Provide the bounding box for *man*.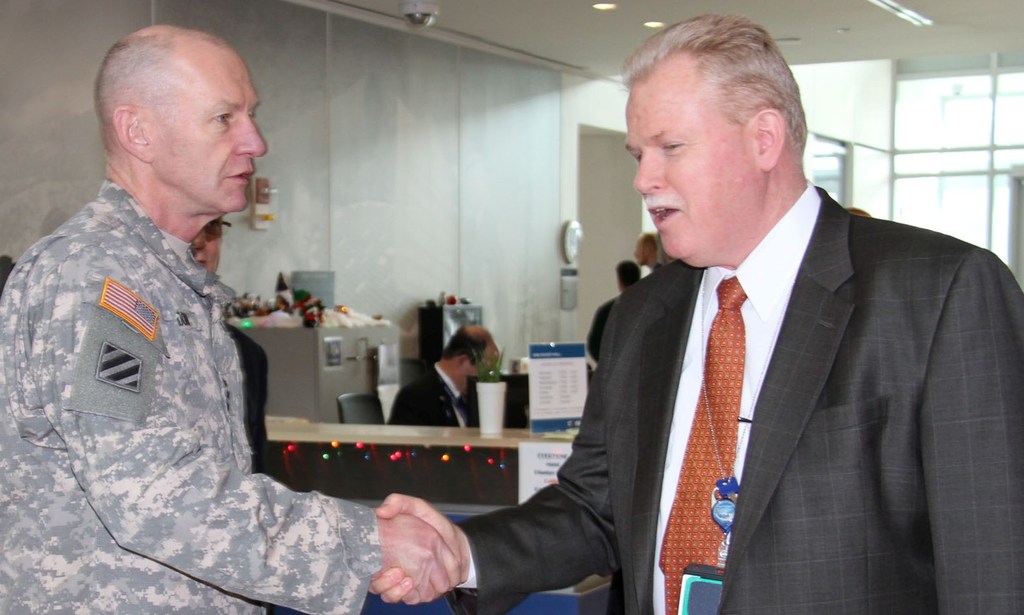
(0, 24, 464, 614).
